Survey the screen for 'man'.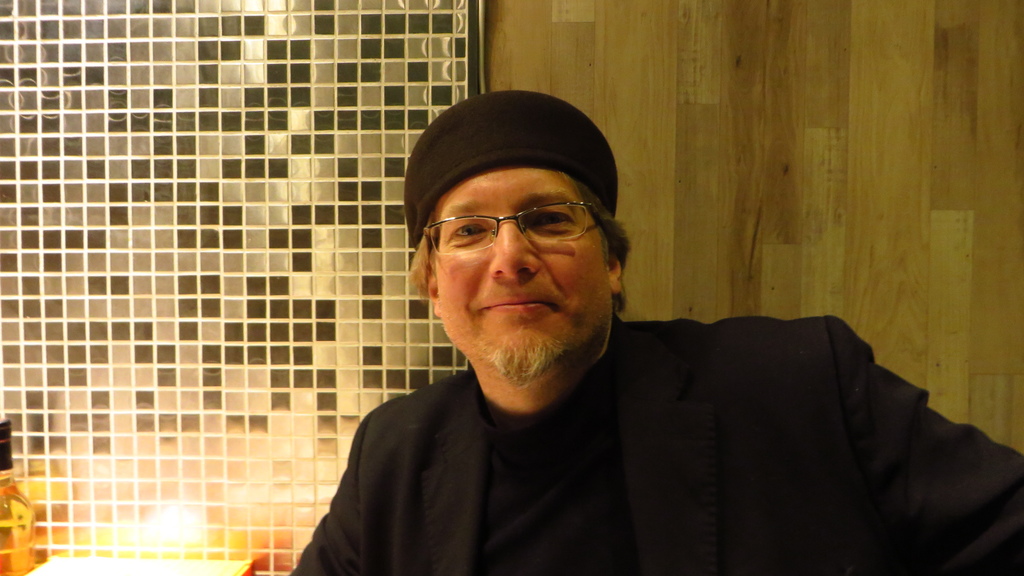
Survey found: [left=278, top=90, right=1023, bottom=575].
